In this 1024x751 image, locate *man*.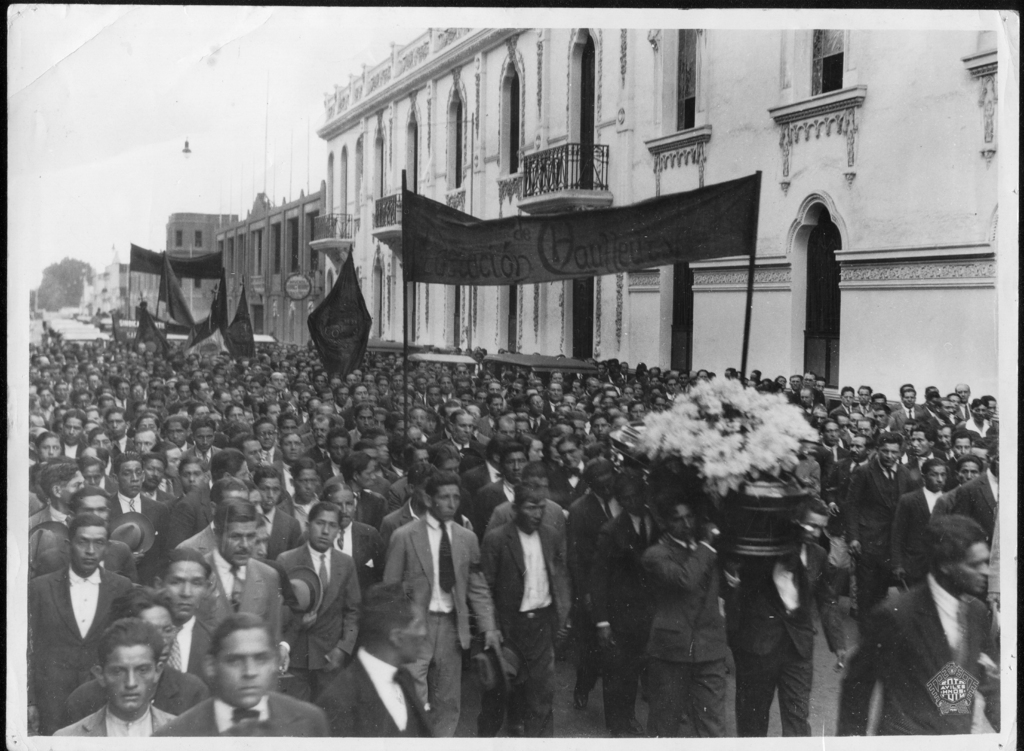
Bounding box: 317 581 434 740.
